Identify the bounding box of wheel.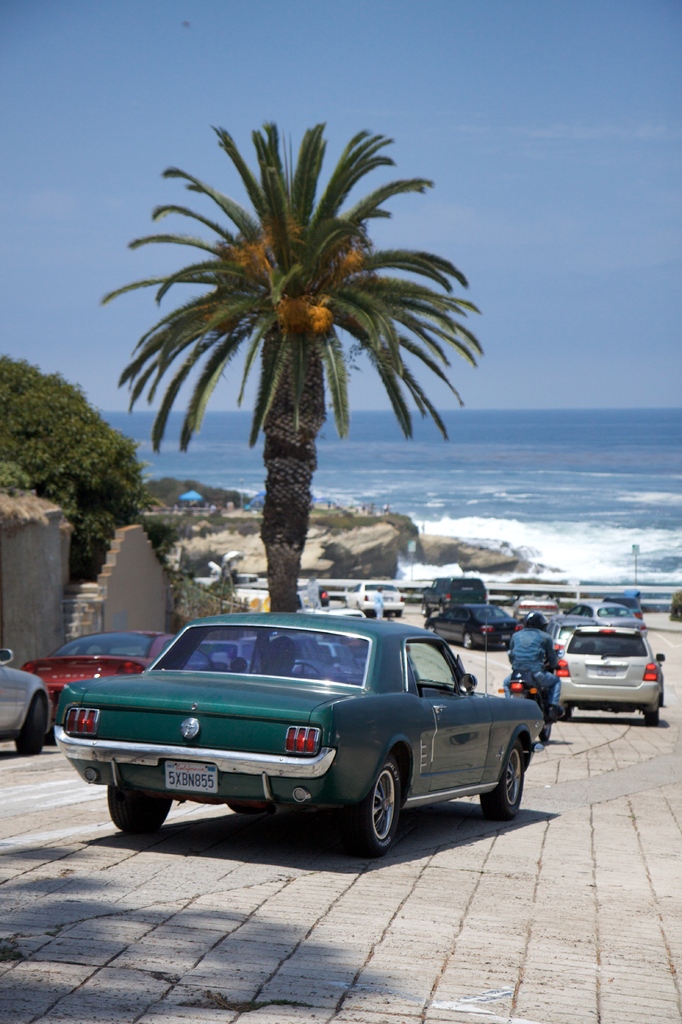
box=[425, 625, 434, 632].
